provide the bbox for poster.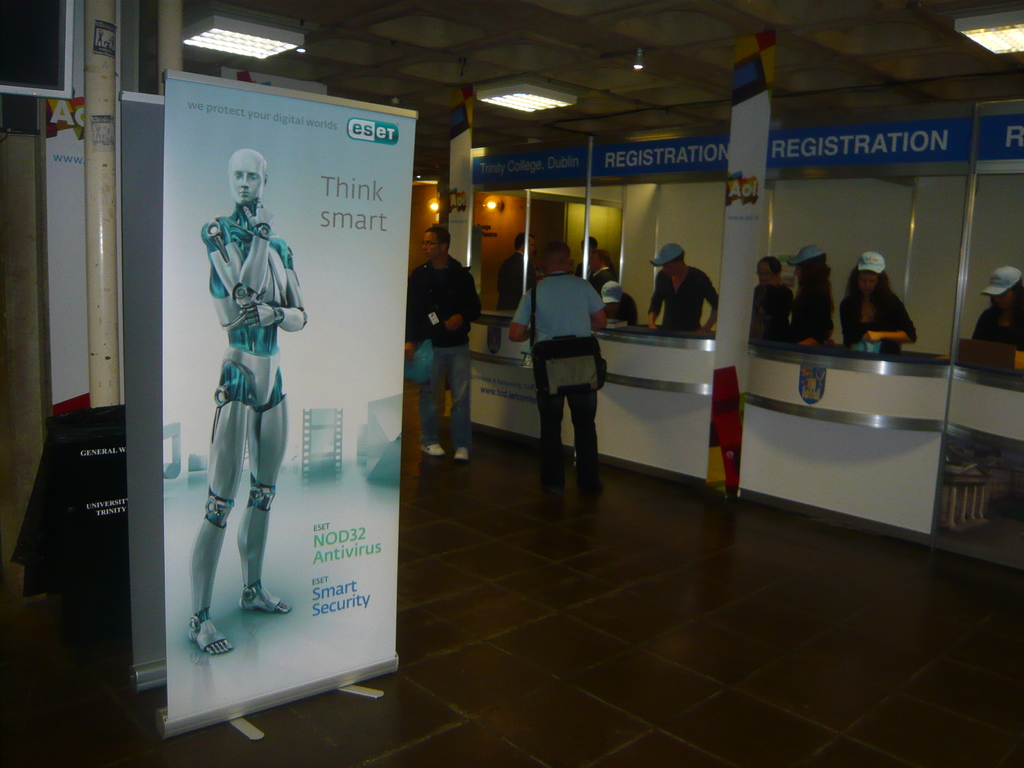
detection(163, 86, 416, 718).
